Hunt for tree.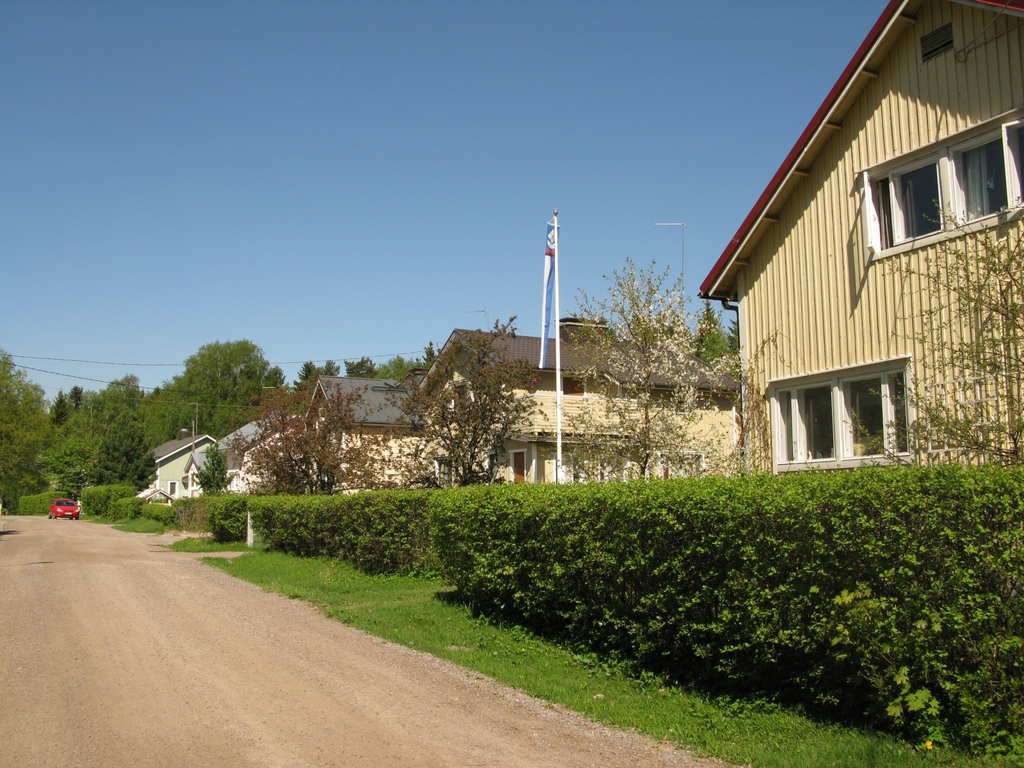
Hunted down at [x1=556, y1=239, x2=737, y2=494].
